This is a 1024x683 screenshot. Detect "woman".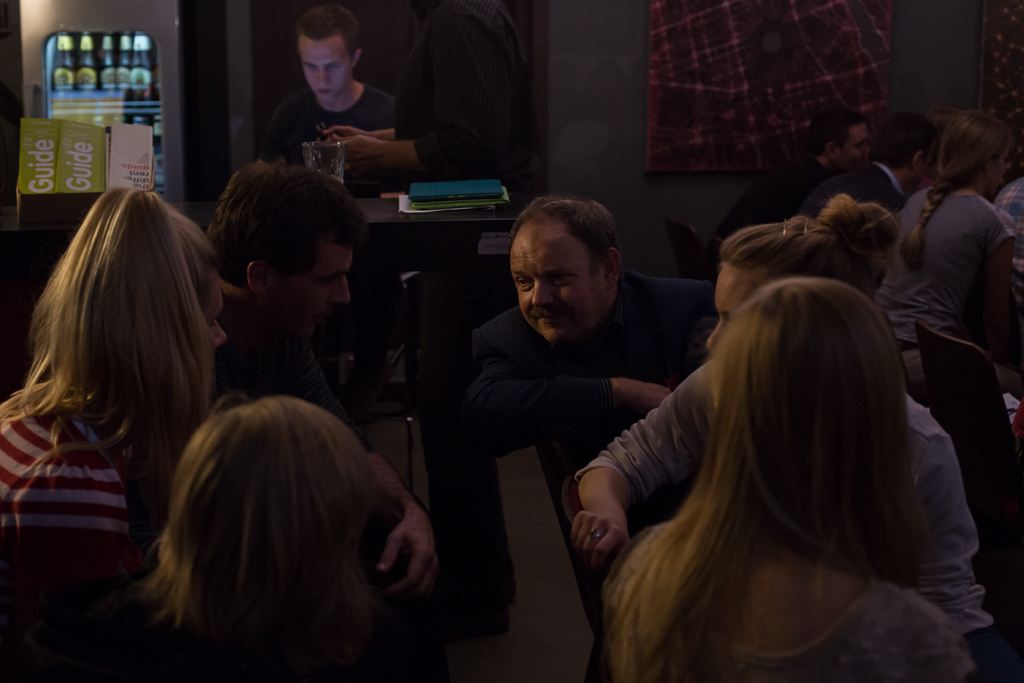
select_region(567, 187, 1000, 682).
